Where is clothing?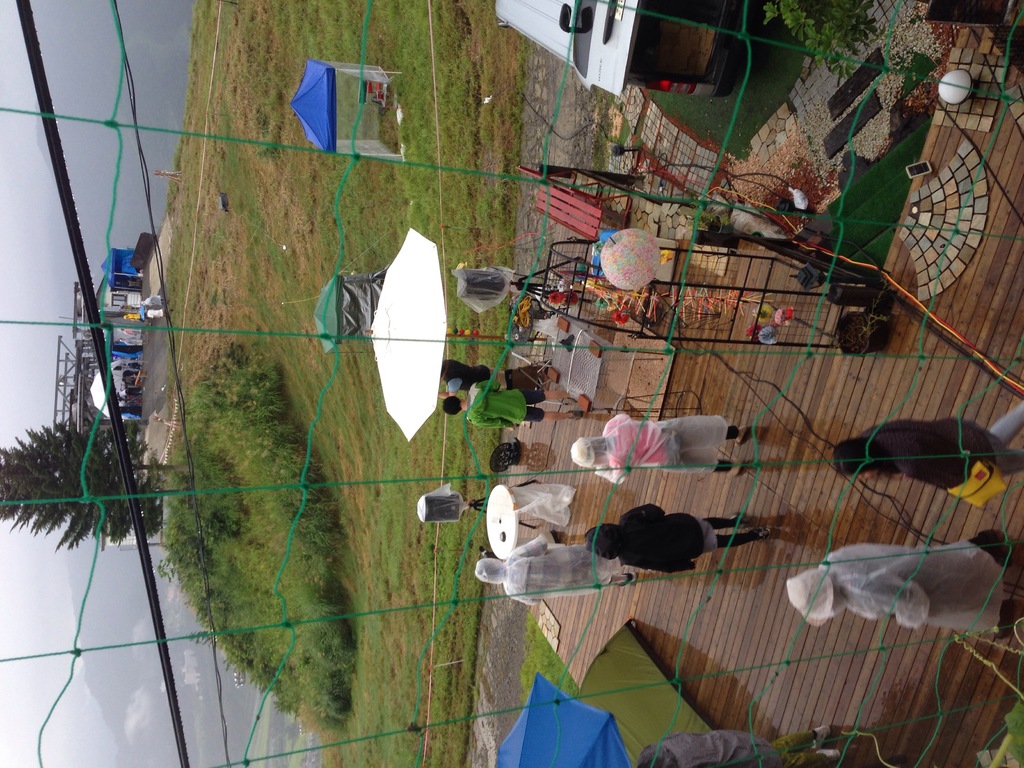
region(865, 397, 1023, 487).
